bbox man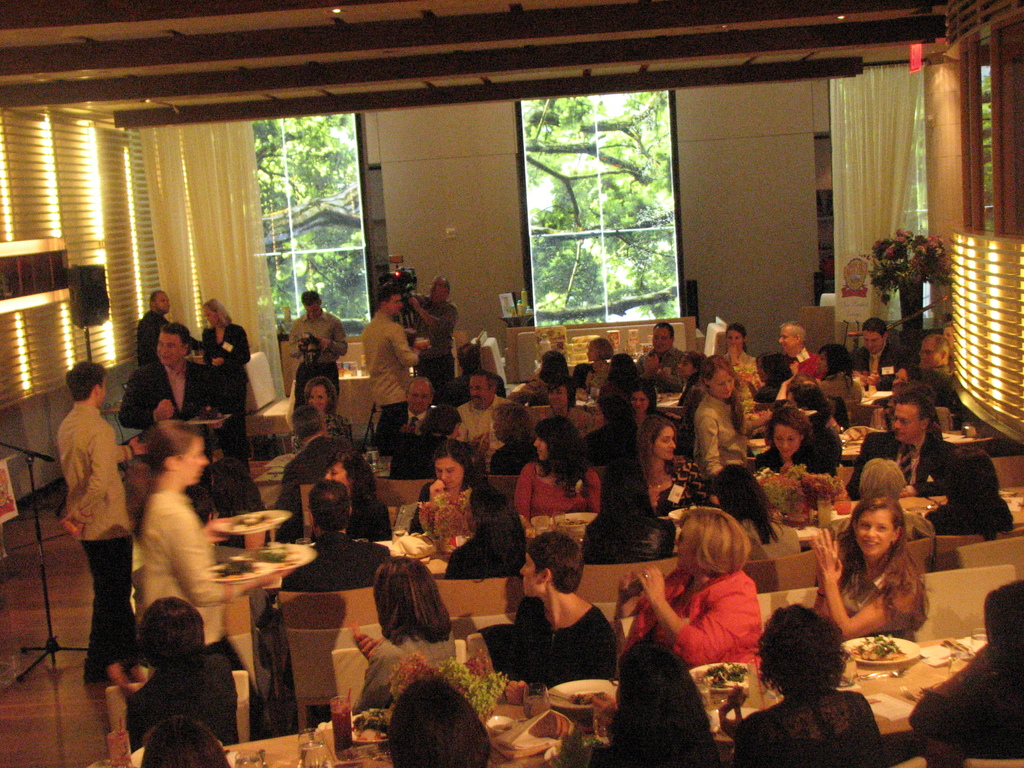
[x1=277, y1=292, x2=348, y2=408]
